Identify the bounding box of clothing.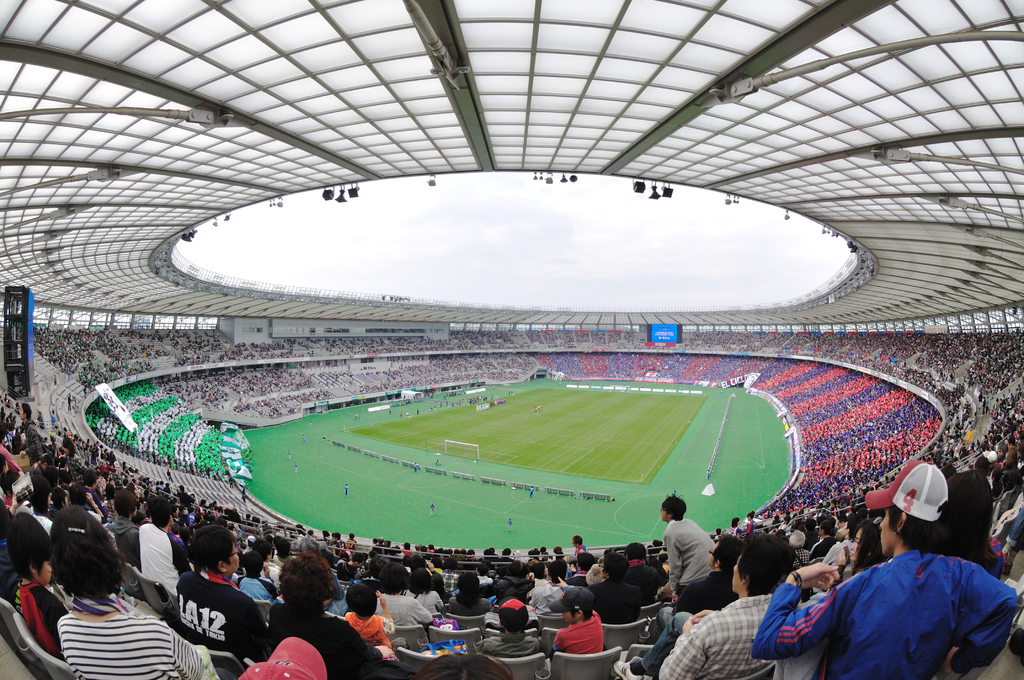
{"left": 77, "top": 489, "right": 108, "bottom": 519}.
